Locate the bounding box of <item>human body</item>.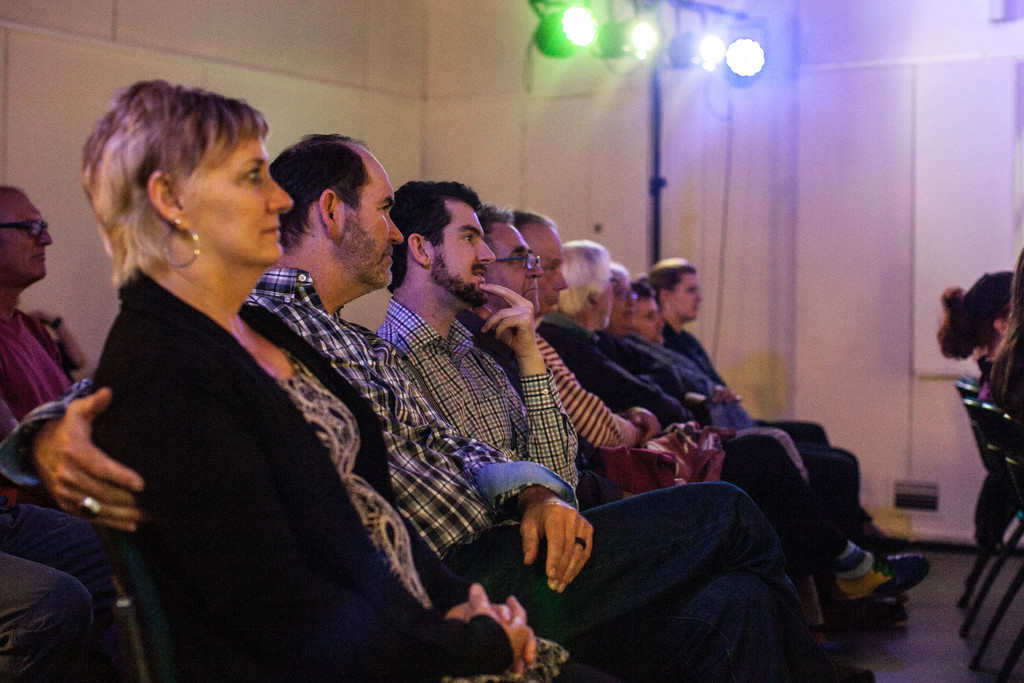
Bounding box: region(52, 104, 427, 682).
